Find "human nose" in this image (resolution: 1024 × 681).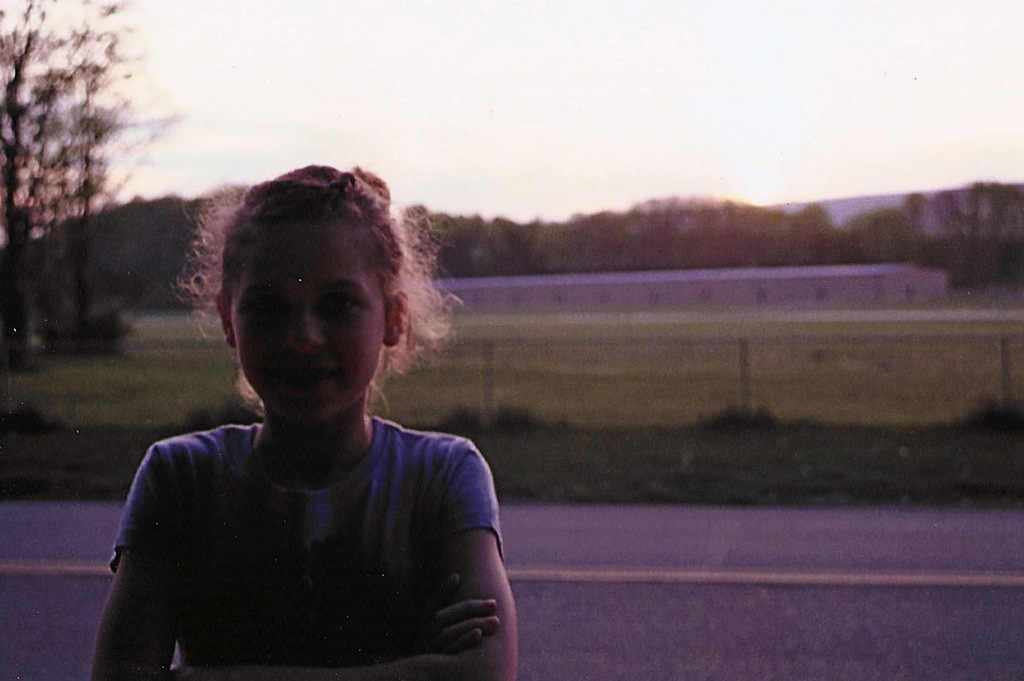
l=283, t=298, r=334, b=357.
